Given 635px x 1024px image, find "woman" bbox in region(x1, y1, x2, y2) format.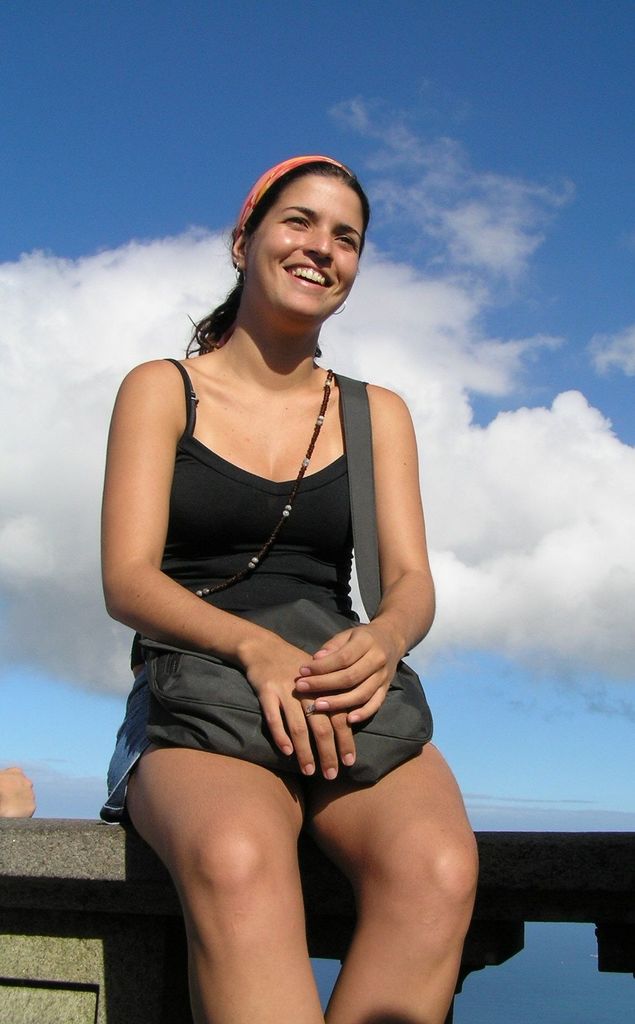
region(81, 138, 471, 970).
